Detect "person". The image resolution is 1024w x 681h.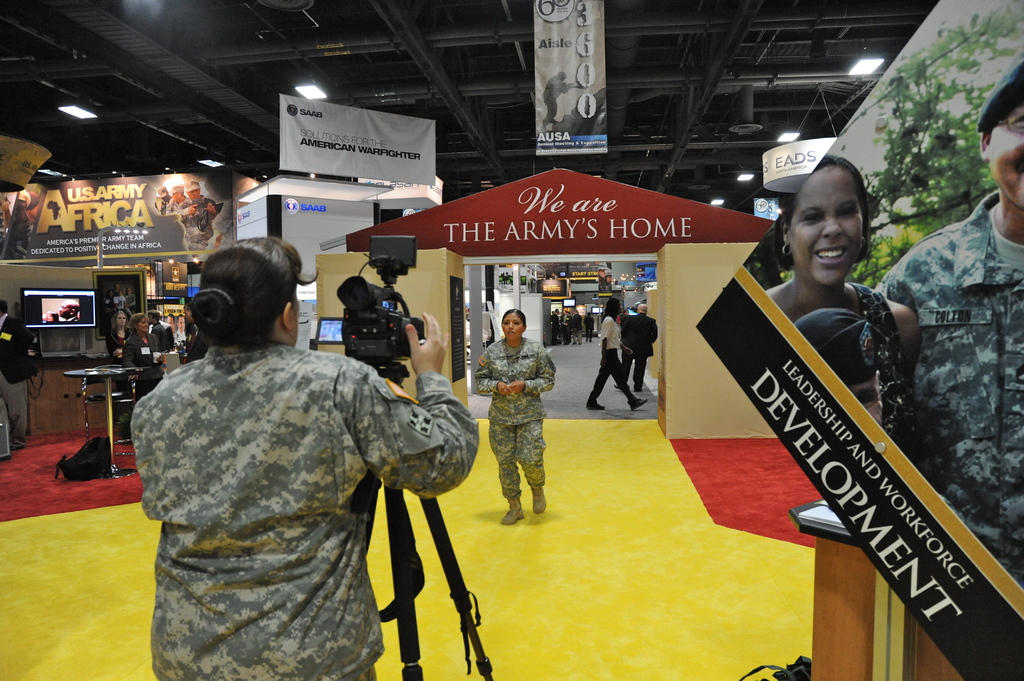
bbox=[788, 308, 884, 421].
